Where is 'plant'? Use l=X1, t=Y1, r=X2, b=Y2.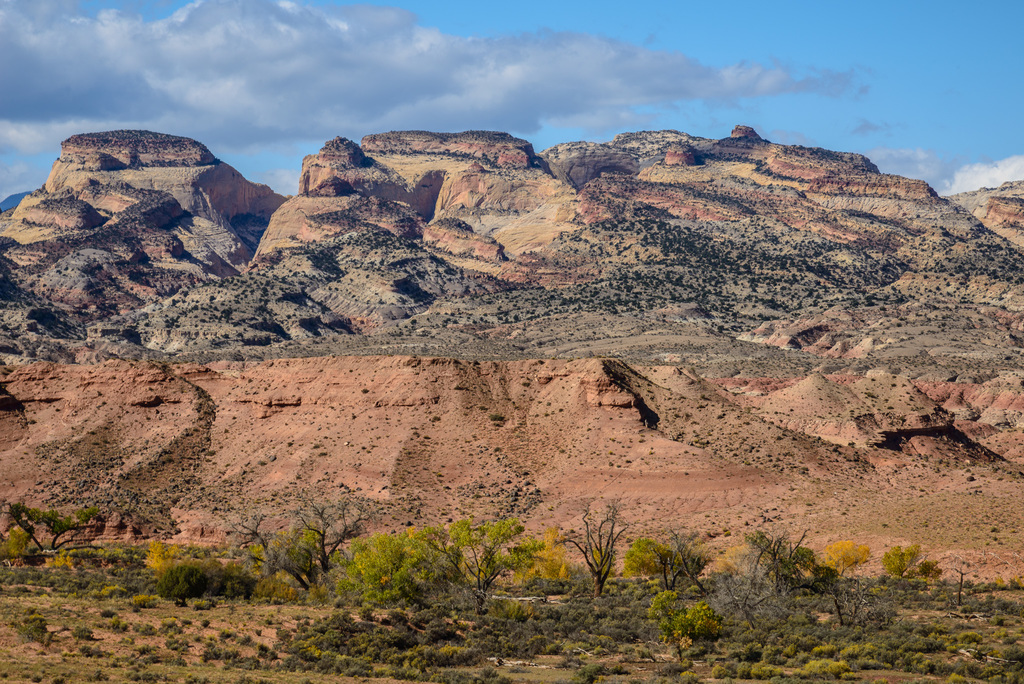
l=166, t=635, r=190, b=650.
